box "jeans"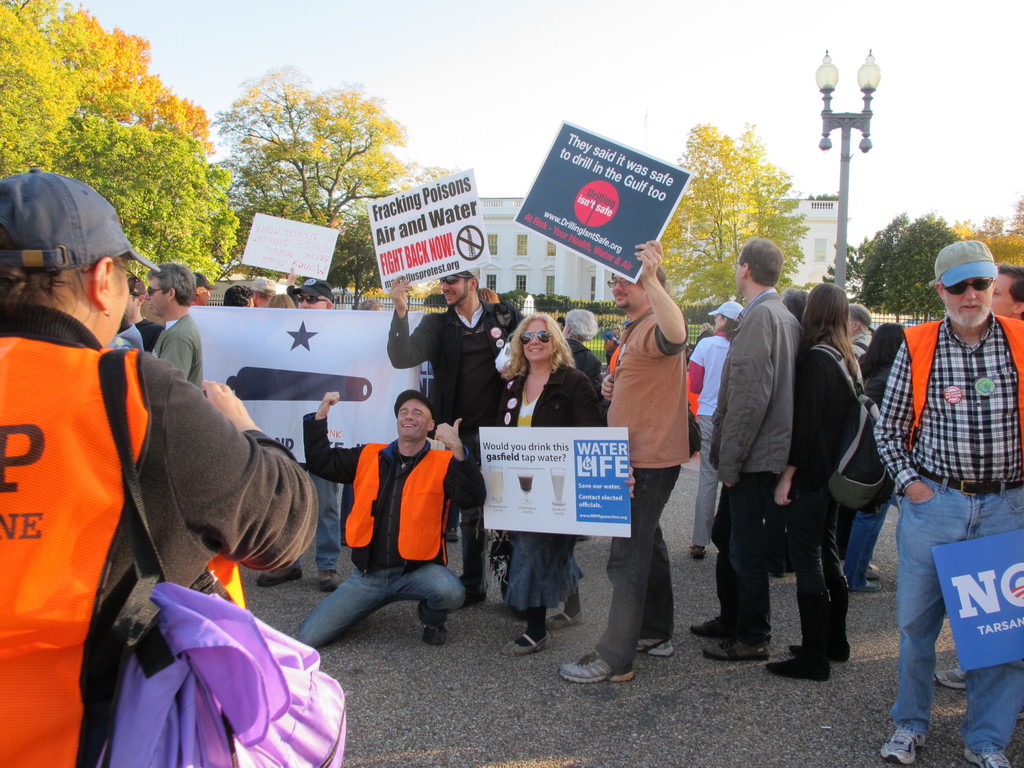
x1=301 y1=465 x2=344 y2=587
